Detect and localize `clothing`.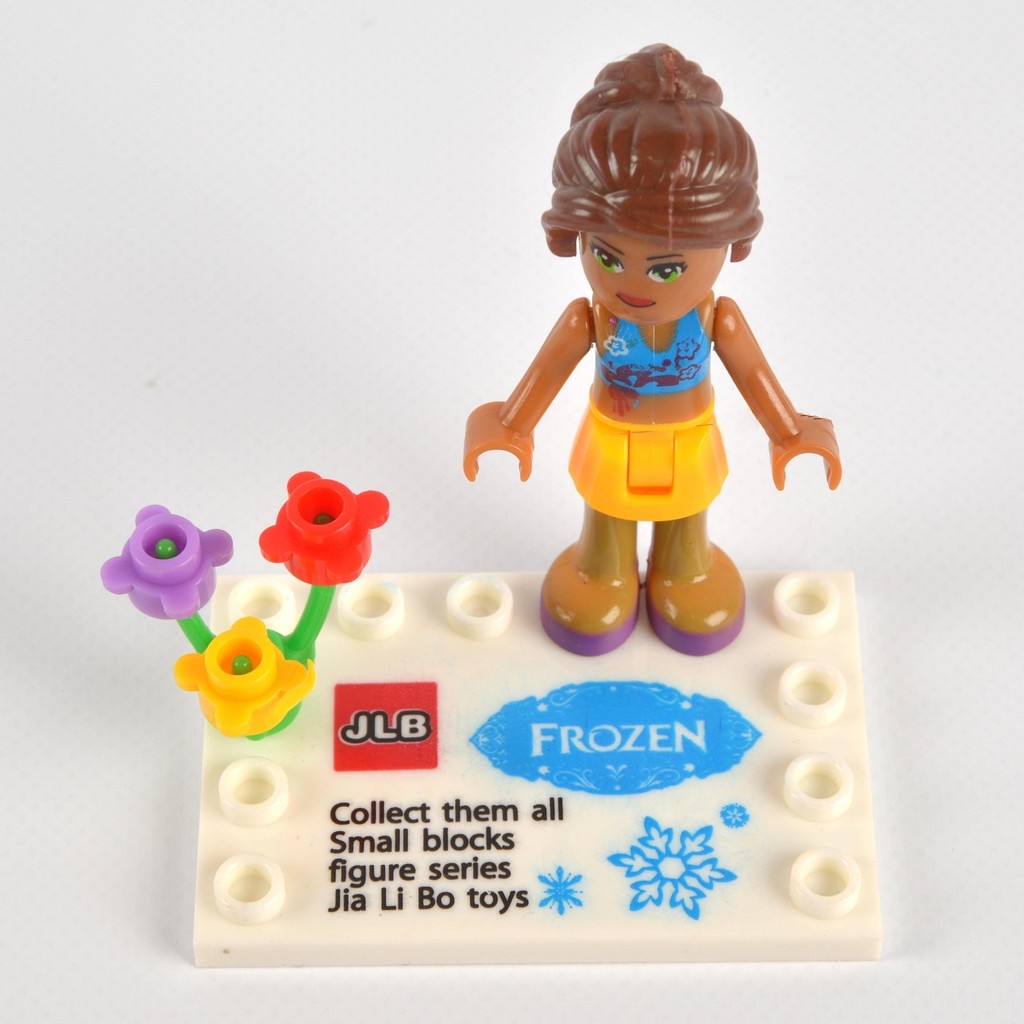
Localized at 570, 318, 730, 519.
